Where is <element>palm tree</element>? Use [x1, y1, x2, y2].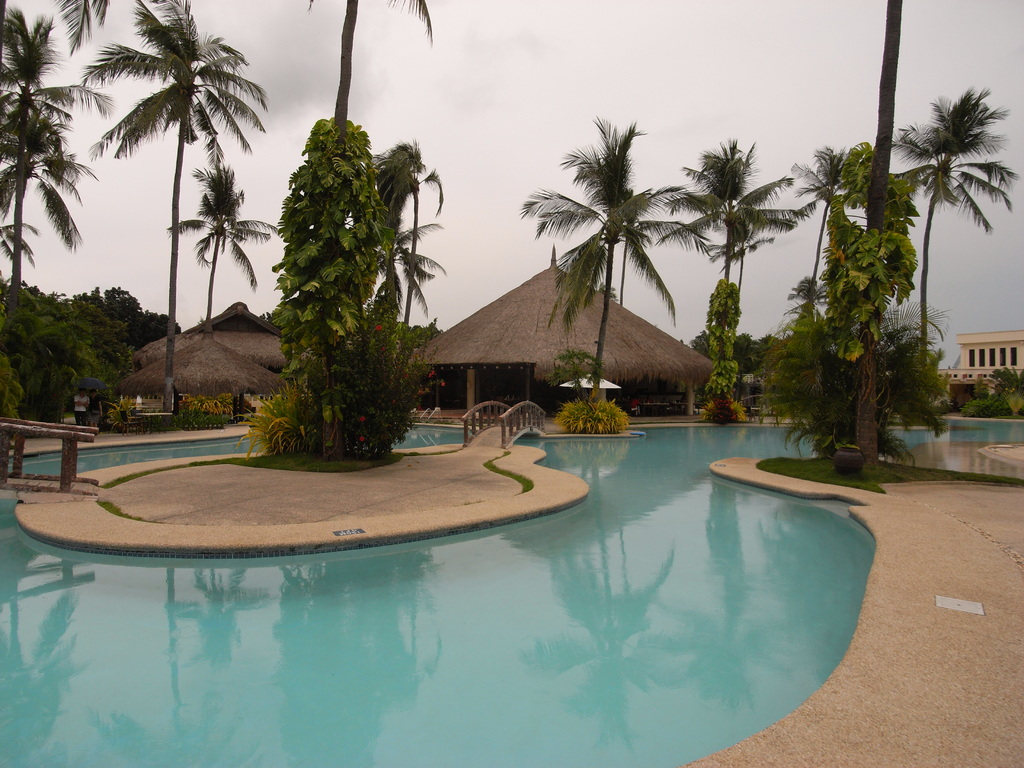
[539, 140, 683, 419].
